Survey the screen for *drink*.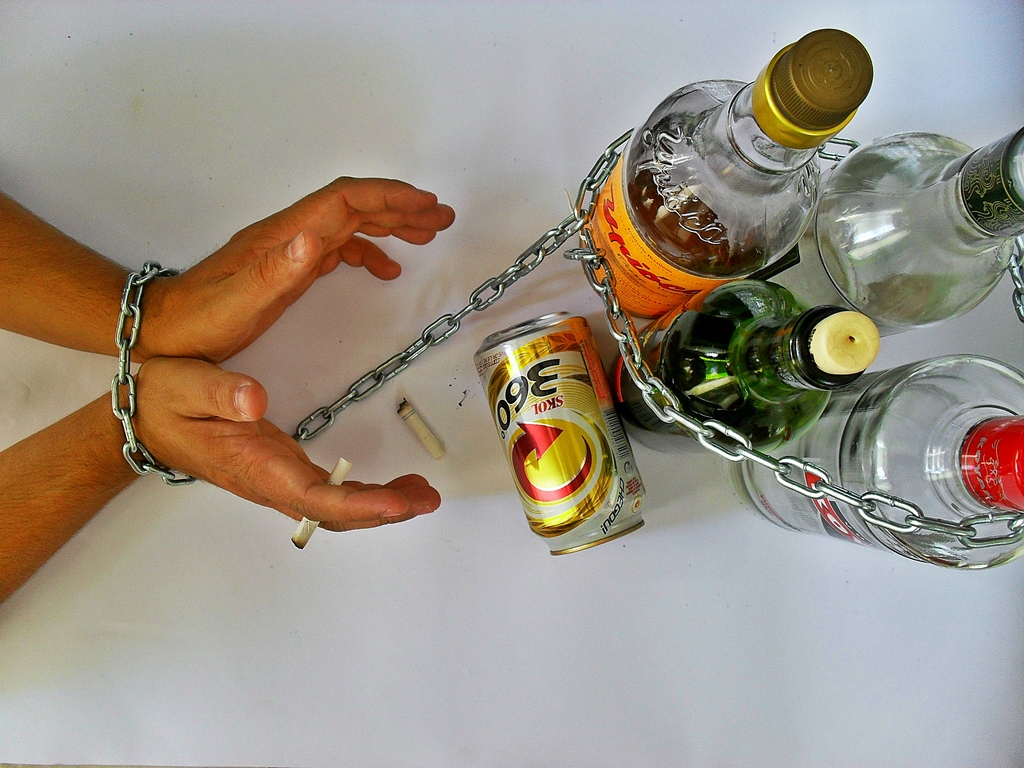
Survey found: [480, 305, 656, 556].
